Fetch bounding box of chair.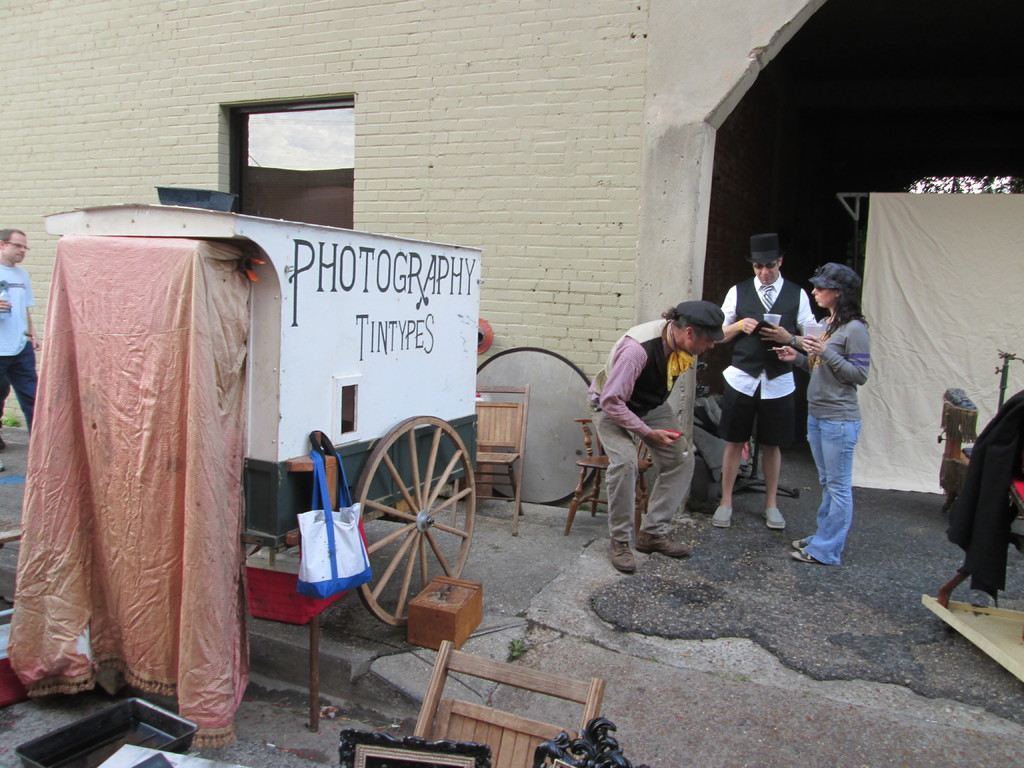
Bbox: Rect(566, 417, 662, 540).
